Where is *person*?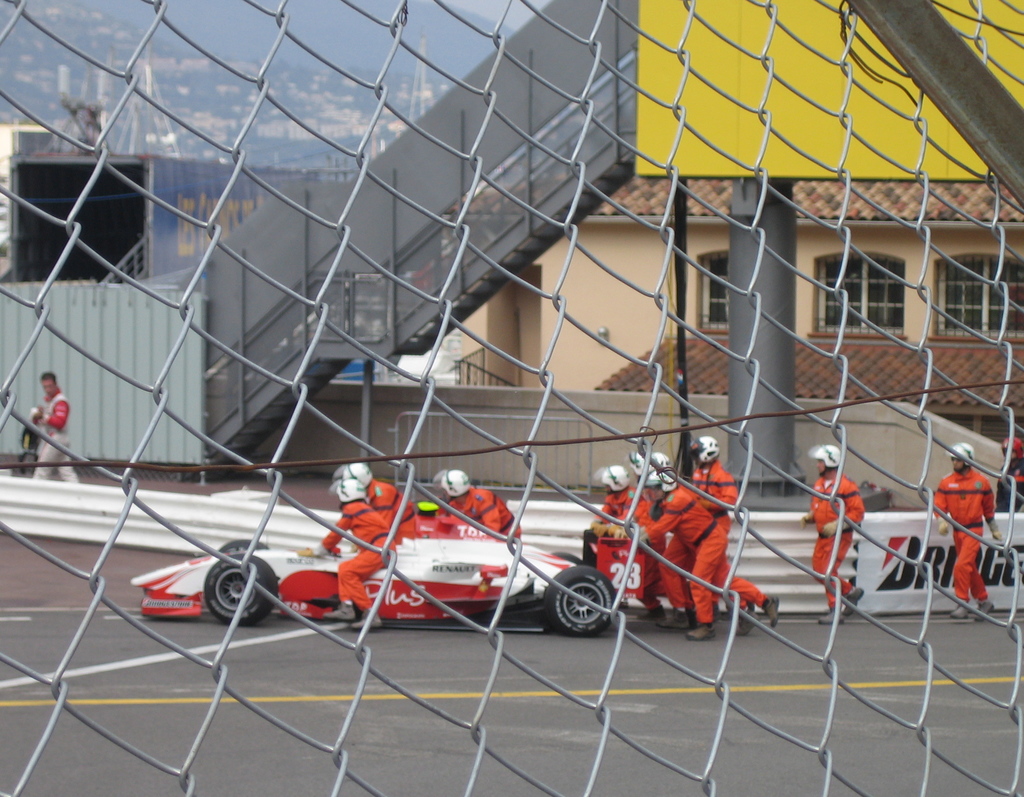
l=801, t=440, r=862, b=629.
